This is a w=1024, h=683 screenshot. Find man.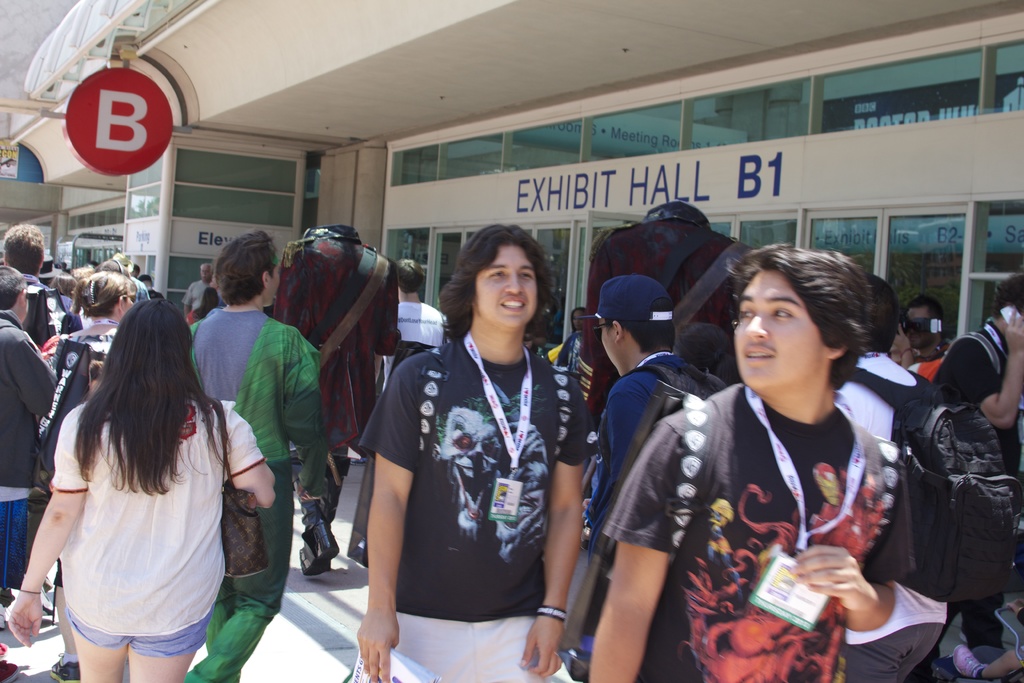
Bounding box: left=578, top=276, right=737, bottom=682.
